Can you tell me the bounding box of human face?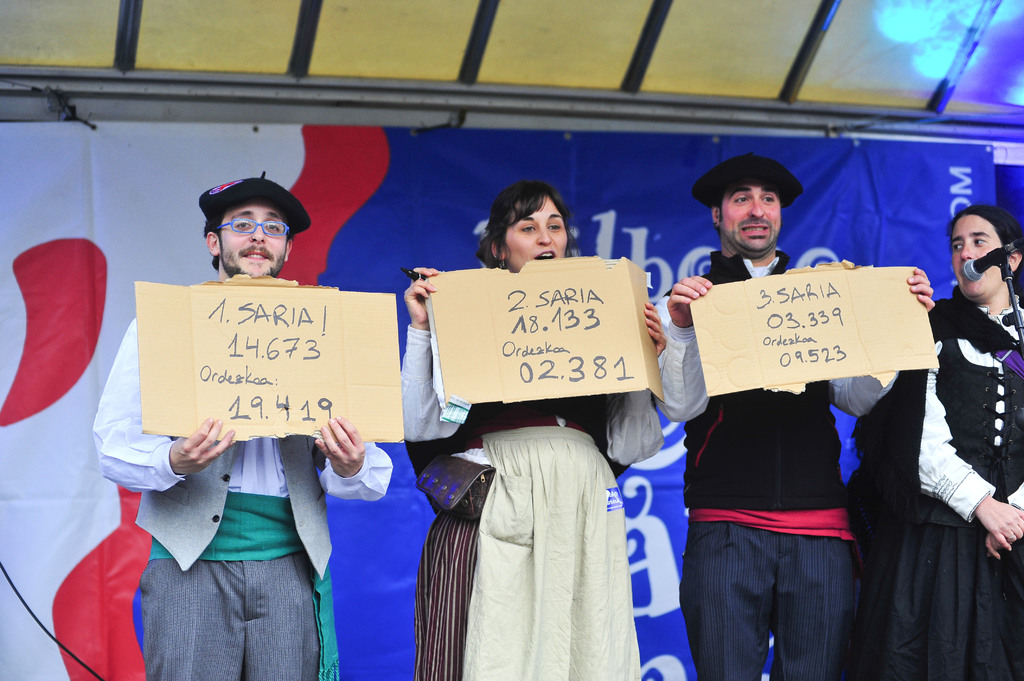
bbox=[720, 178, 783, 255].
